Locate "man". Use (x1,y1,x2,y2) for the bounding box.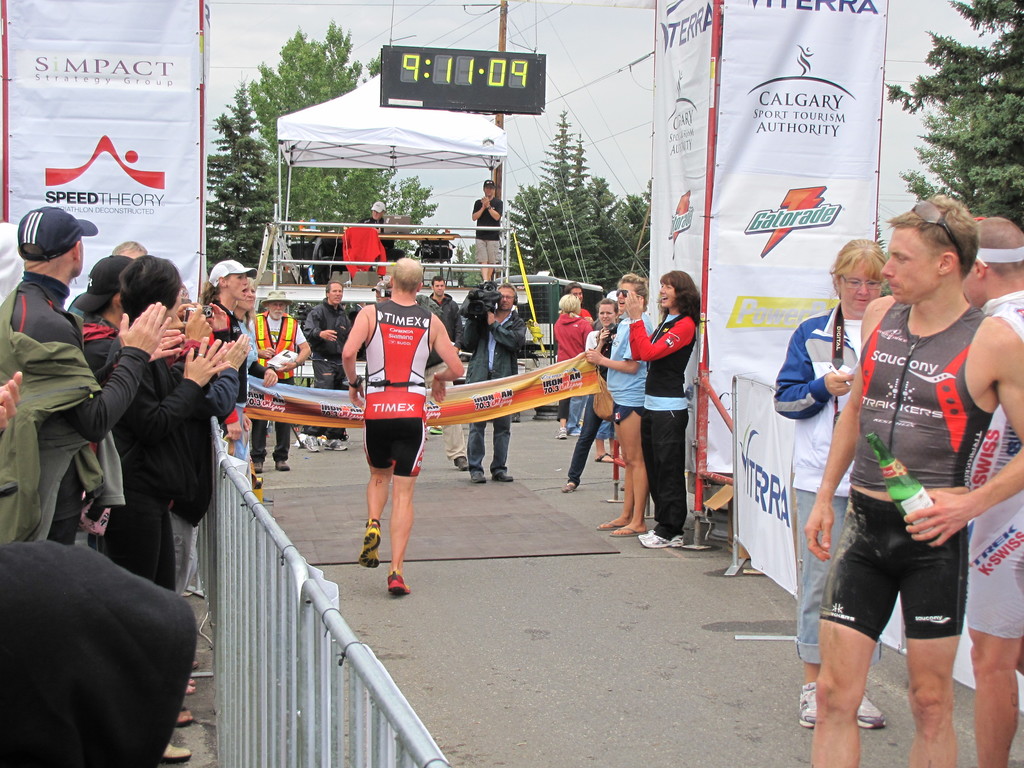
(472,179,506,280).
